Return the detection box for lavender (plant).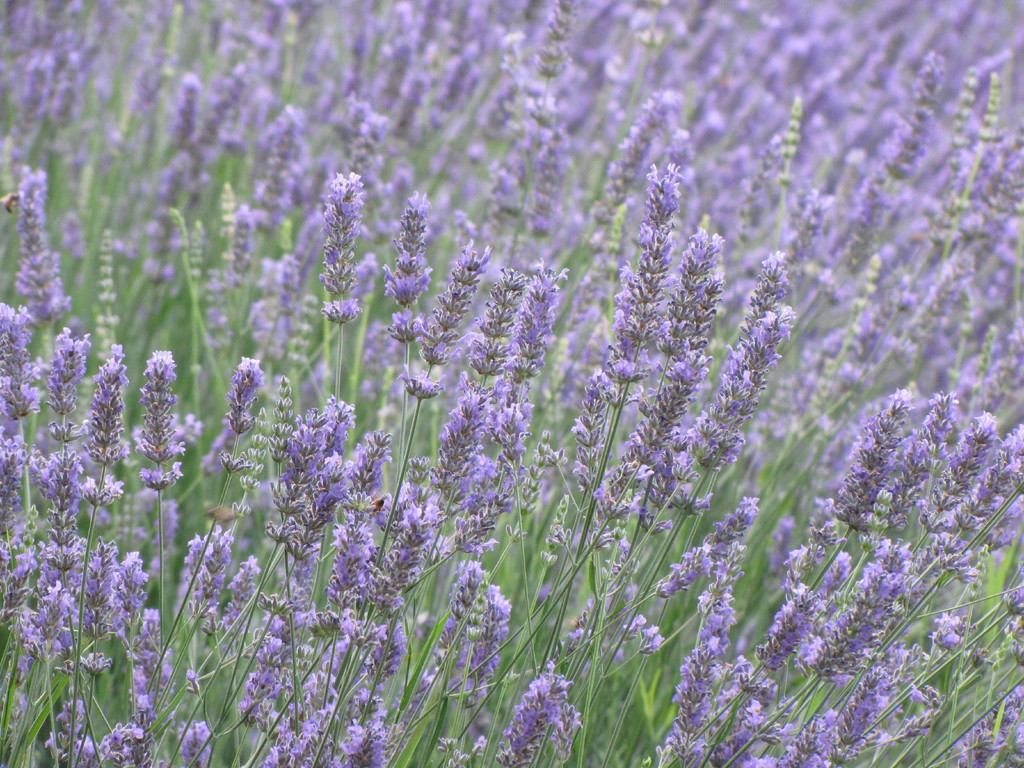
<bbox>133, 341, 173, 767</bbox>.
